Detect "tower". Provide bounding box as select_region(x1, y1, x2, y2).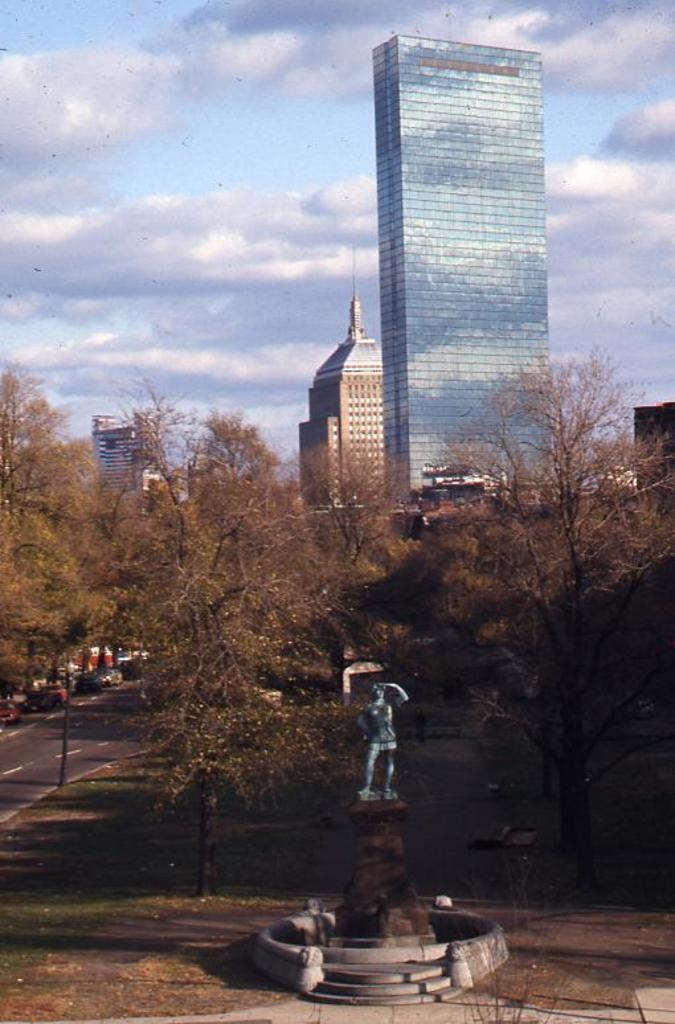
select_region(90, 411, 157, 512).
